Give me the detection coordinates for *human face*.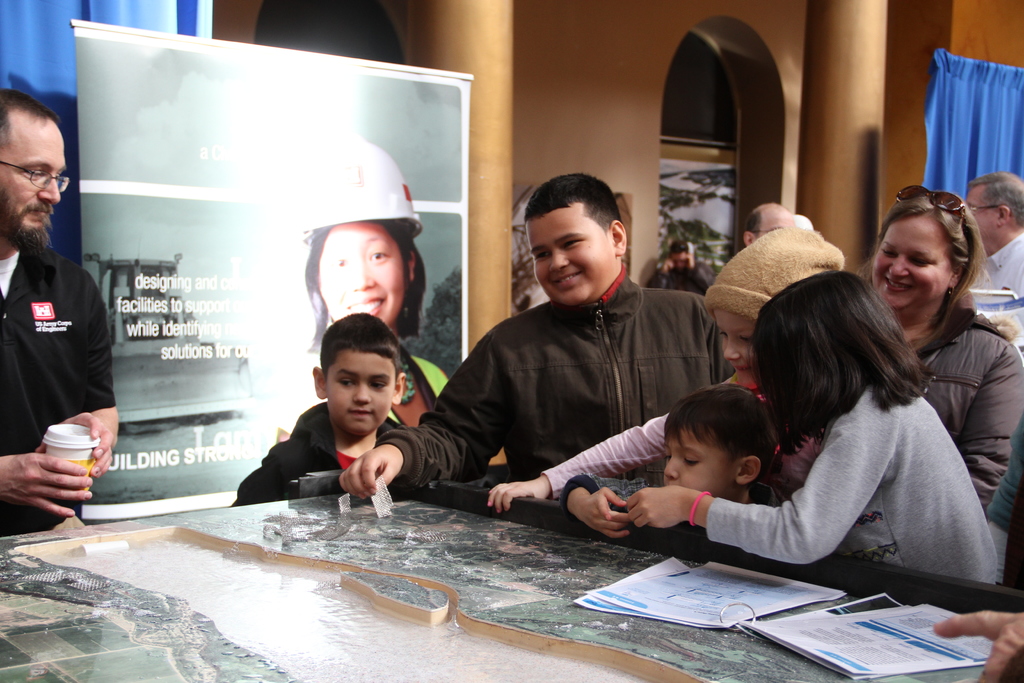
0/129/67/237.
